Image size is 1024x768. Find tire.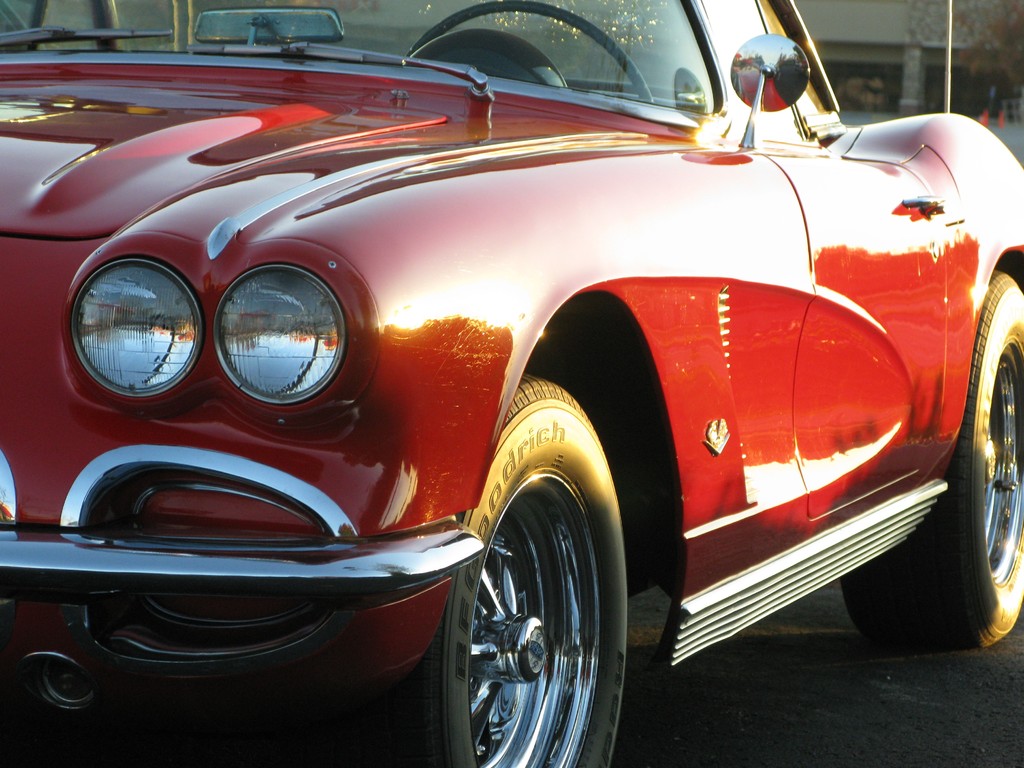
Rect(843, 270, 1021, 646).
